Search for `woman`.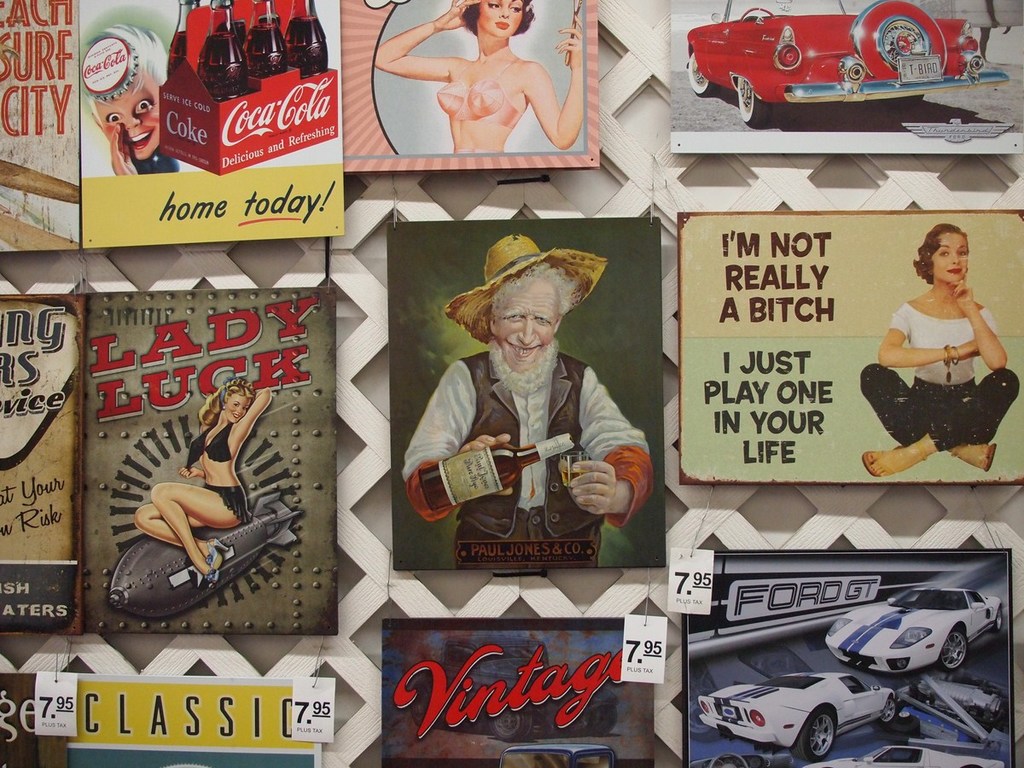
Found at left=867, top=212, right=1008, bottom=484.
